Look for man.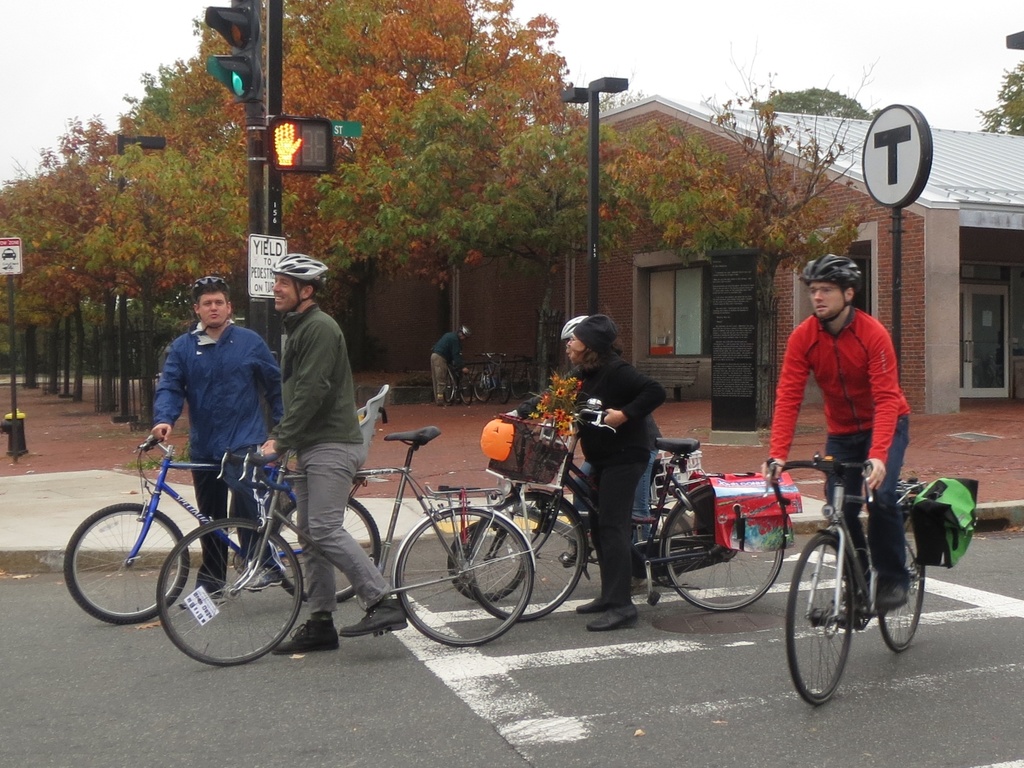
Found: (x1=257, y1=253, x2=408, y2=654).
